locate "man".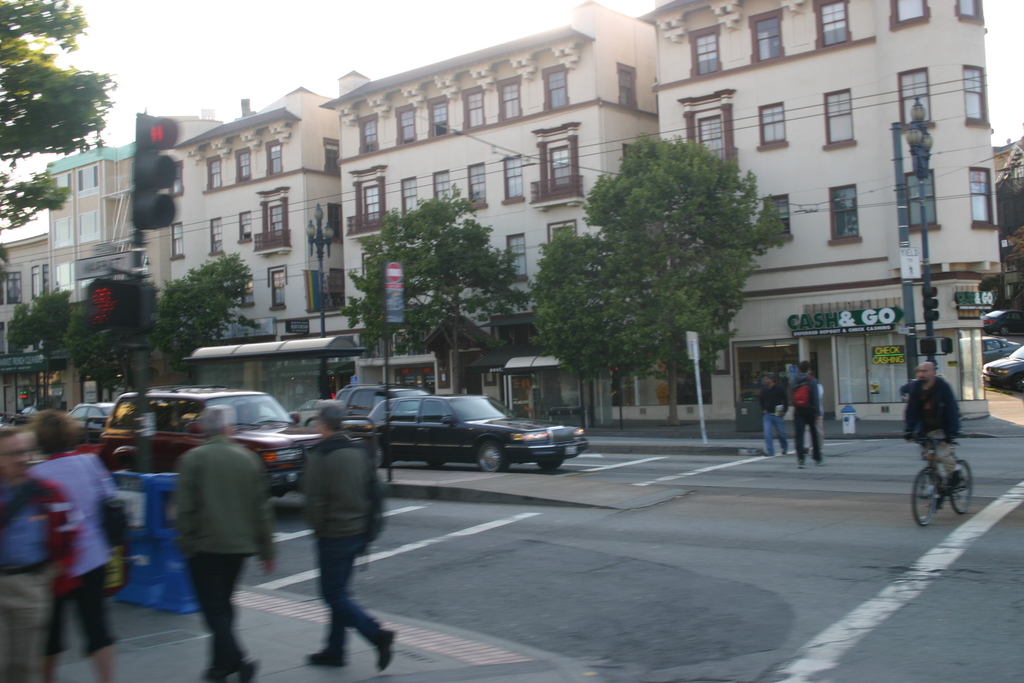
Bounding box: detection(758, 371, 790, 459).
